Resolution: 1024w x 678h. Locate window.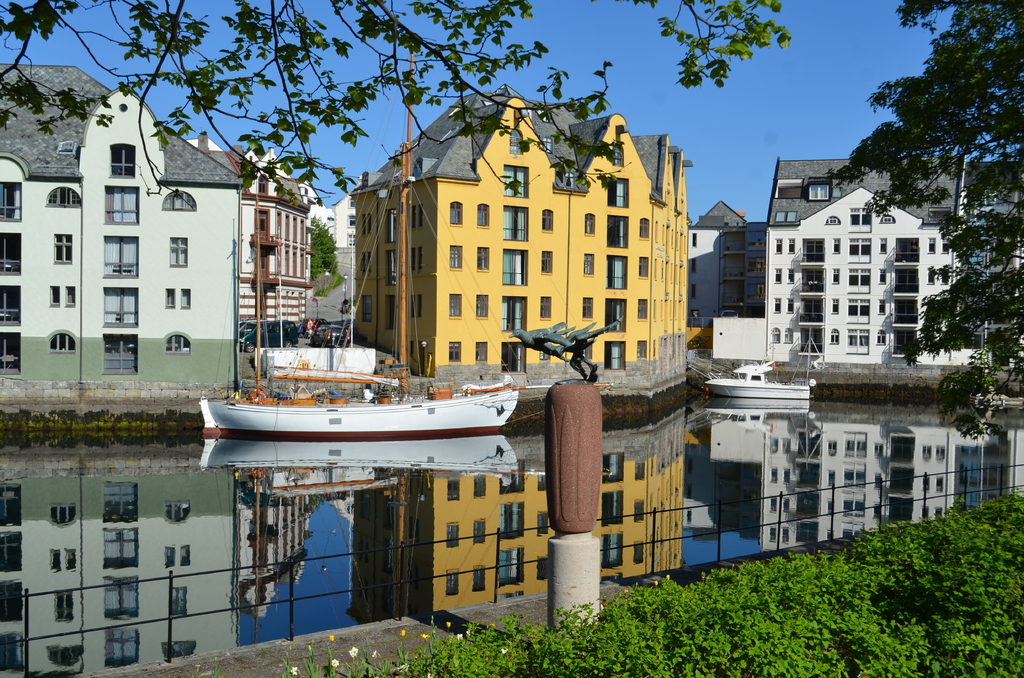
crop(773, 267, 781, 282).
